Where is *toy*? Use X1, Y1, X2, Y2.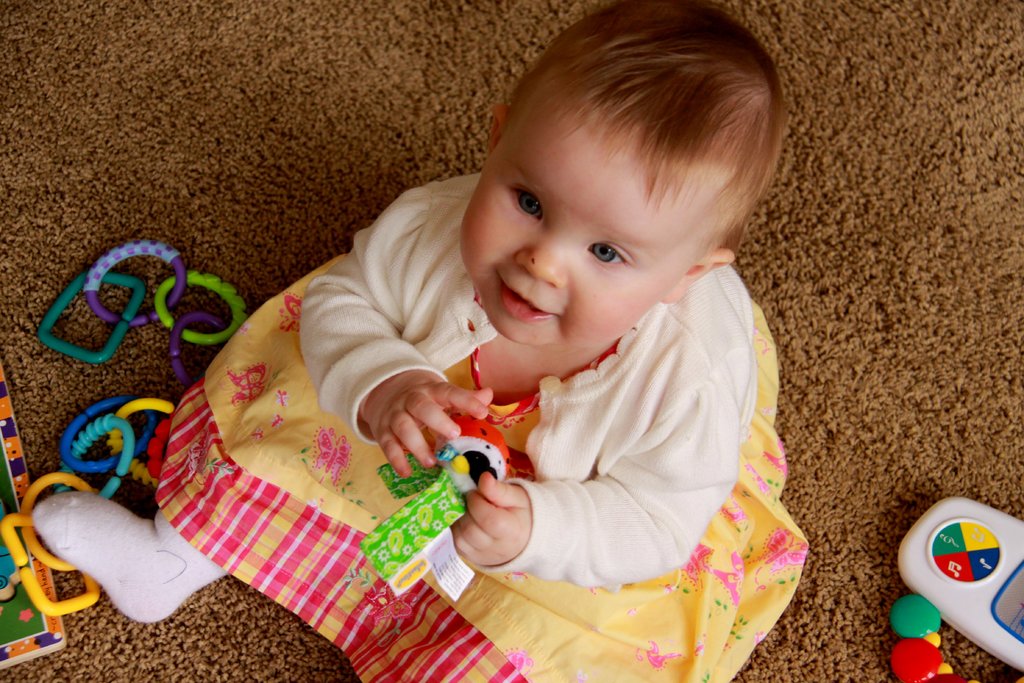
39, 240, 248, 392.
